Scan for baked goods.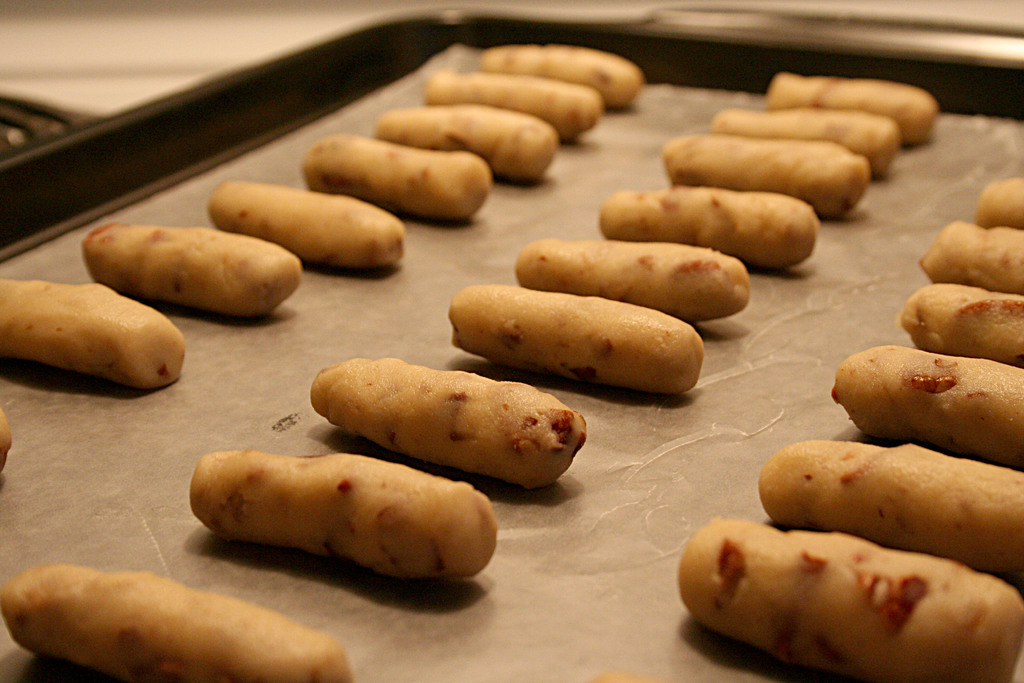
Scan result: {"x1": 596, "y1": 186, "x2": 819, "y2": 273}.
